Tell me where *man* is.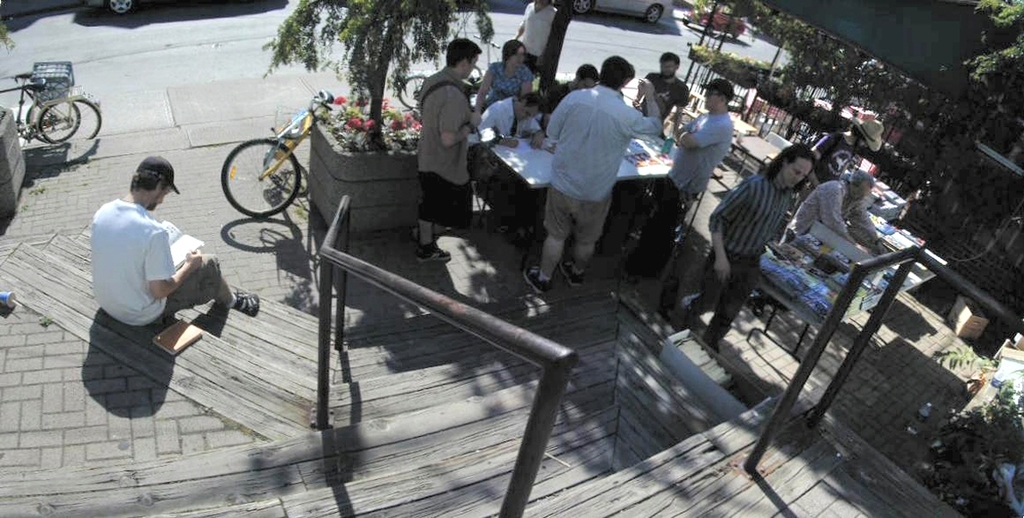
*man* is at region(89, 155, 263, 328).
